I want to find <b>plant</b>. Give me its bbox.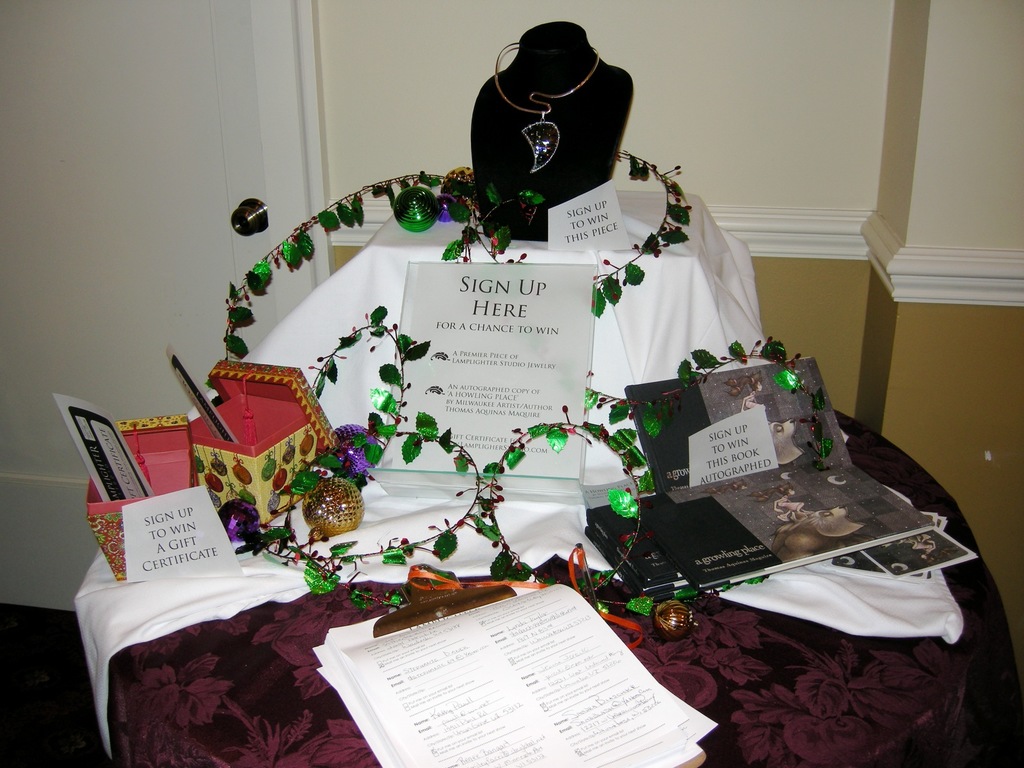
<bbox>201, 149, 833, 617</bbox>.
